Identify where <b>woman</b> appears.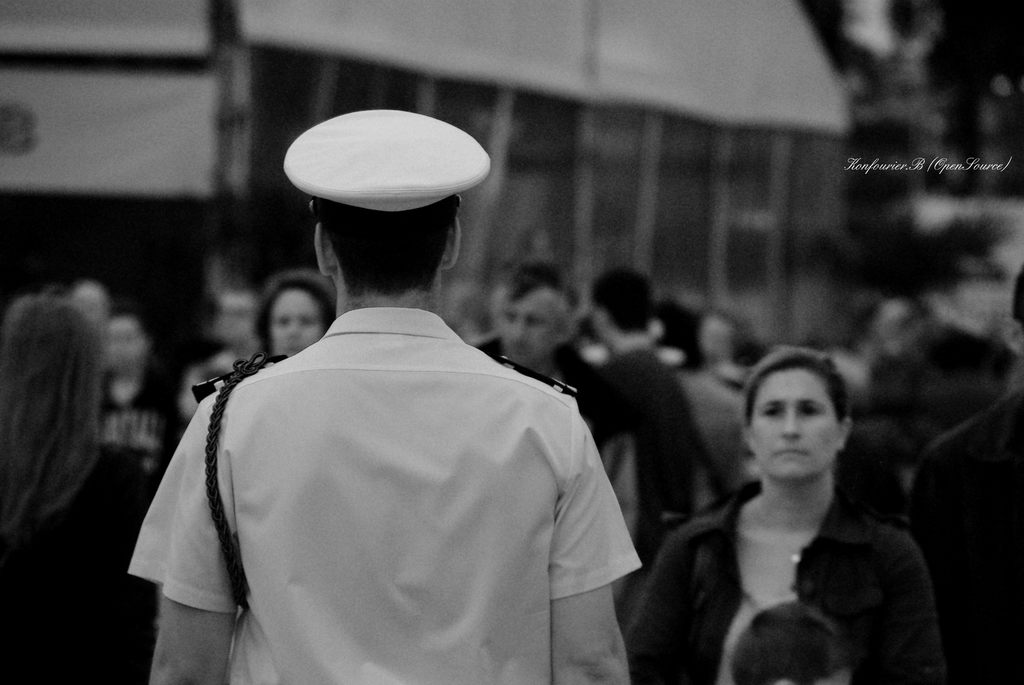
Appears at pyautogui.locateOnScreen(0, 297, 168, 684).
